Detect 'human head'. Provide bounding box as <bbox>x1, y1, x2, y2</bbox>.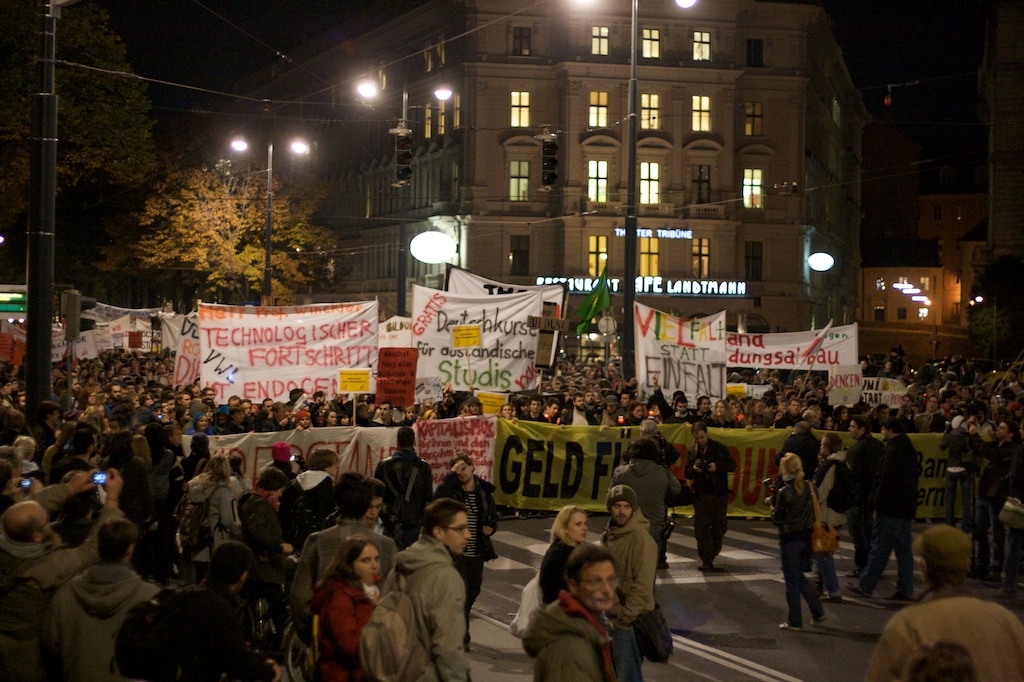
<bbox>450, 451, 474, 485</bbox>.
